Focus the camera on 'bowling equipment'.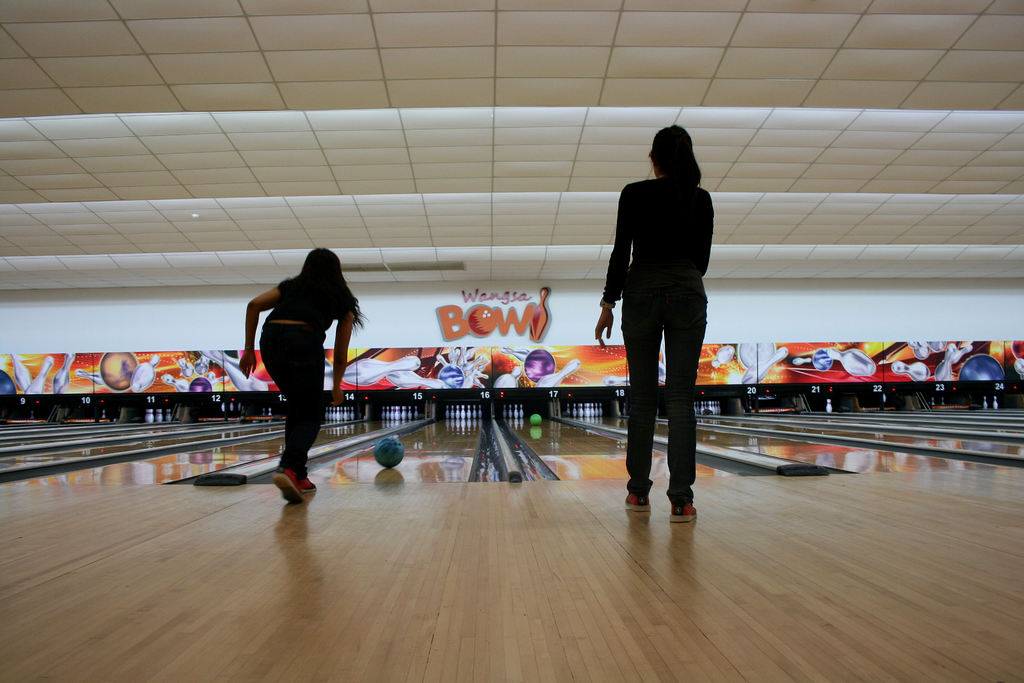
Focus region: left=54, top=346, right=81, bottom=390.
